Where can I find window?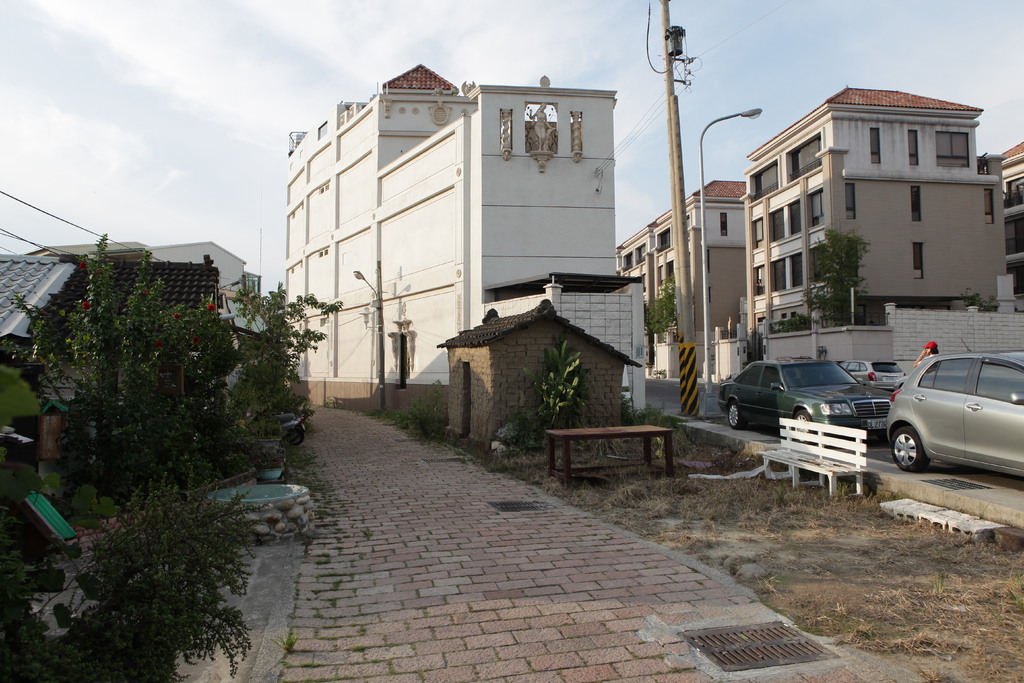
You can find it at bbox=(790, 199, 803, 235).
